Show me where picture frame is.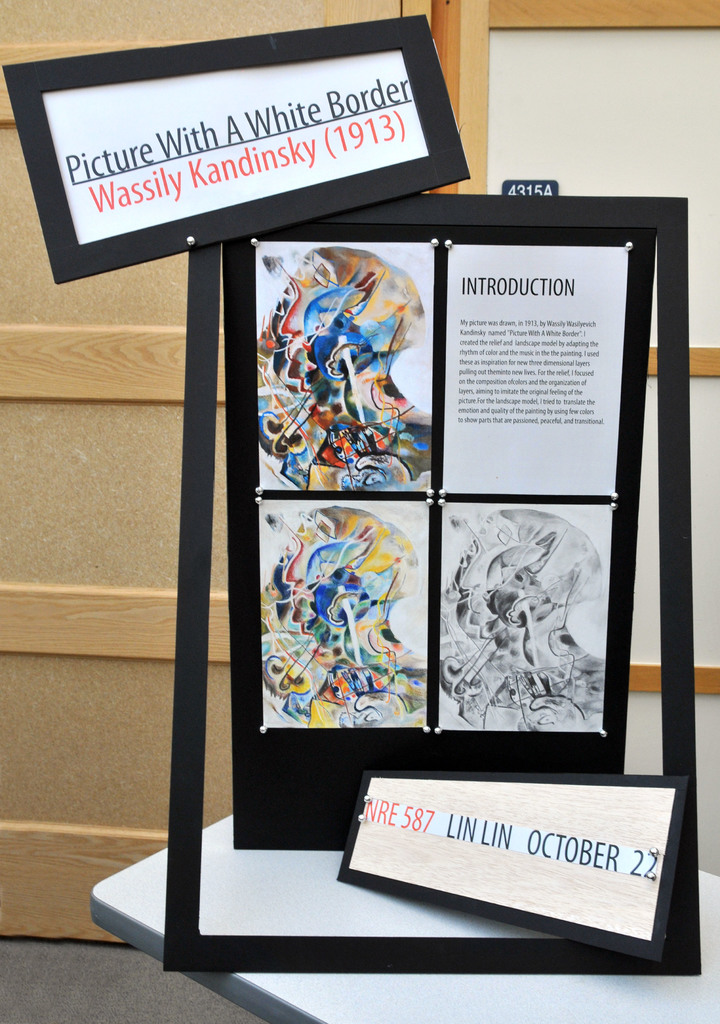
picture frame is at [x1=158, y1=195, x2=702, y2=972].
